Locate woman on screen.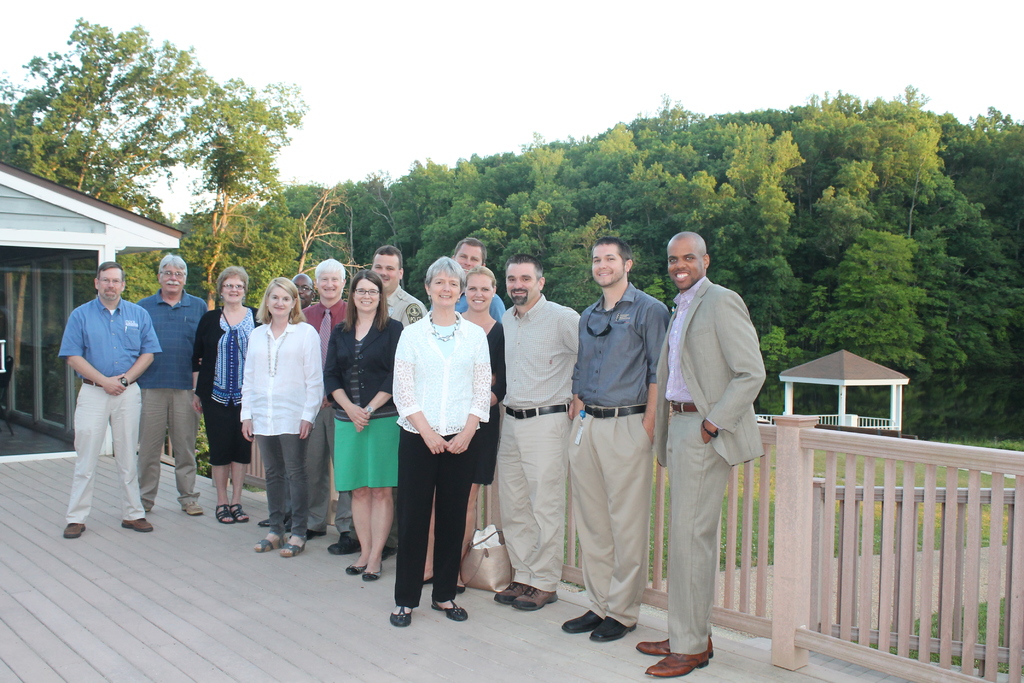
On screen at x1=422, y1=263, x2=504, y2=588.
